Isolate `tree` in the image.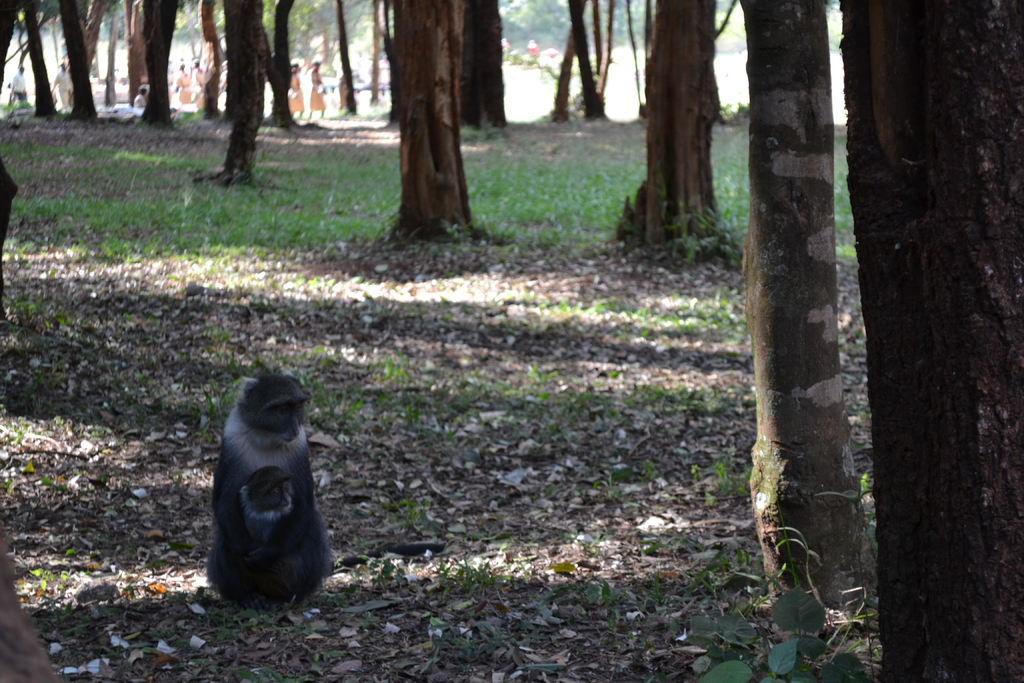
Isolated region: 534,0,588,119.
